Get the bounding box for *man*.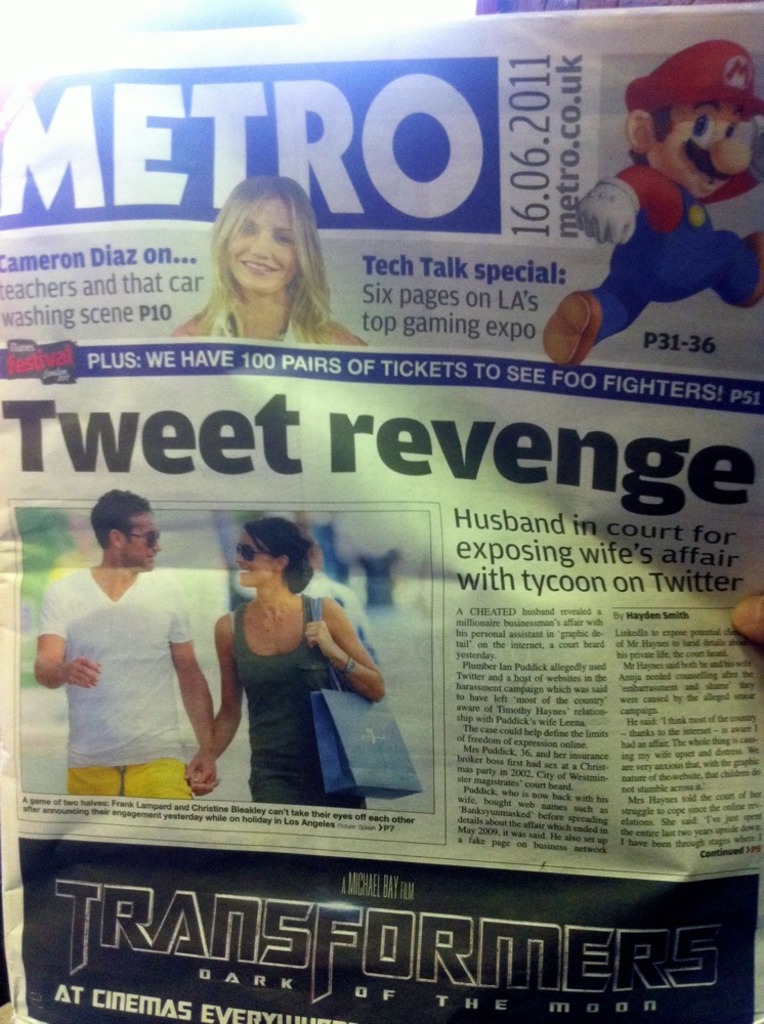
(42,487,226,809).
